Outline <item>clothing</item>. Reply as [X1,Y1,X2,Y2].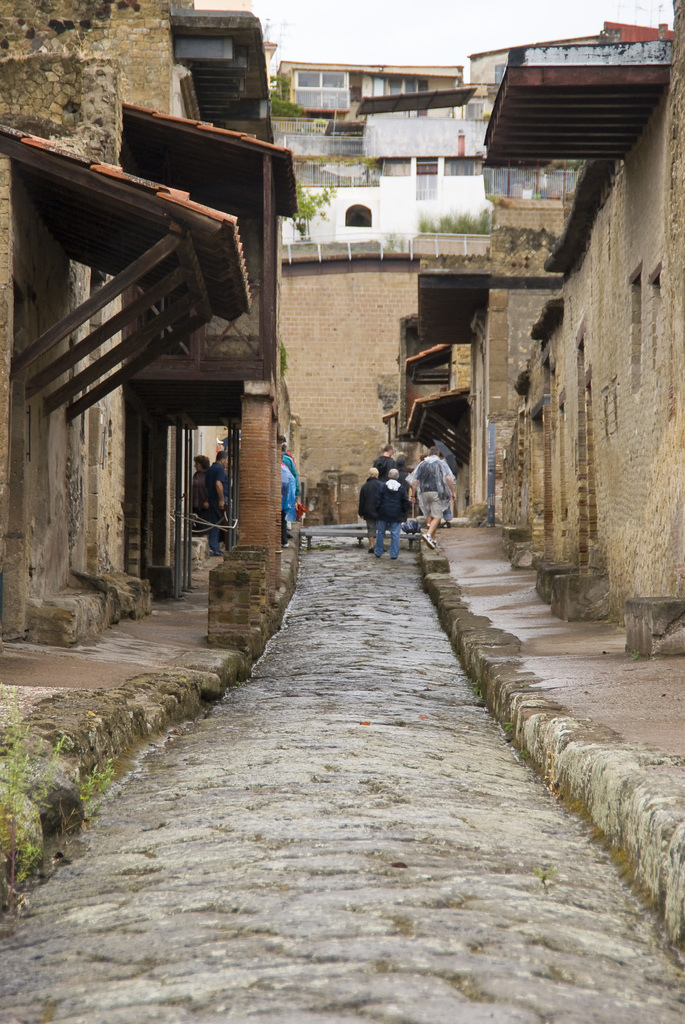
[408,458,455,522].
